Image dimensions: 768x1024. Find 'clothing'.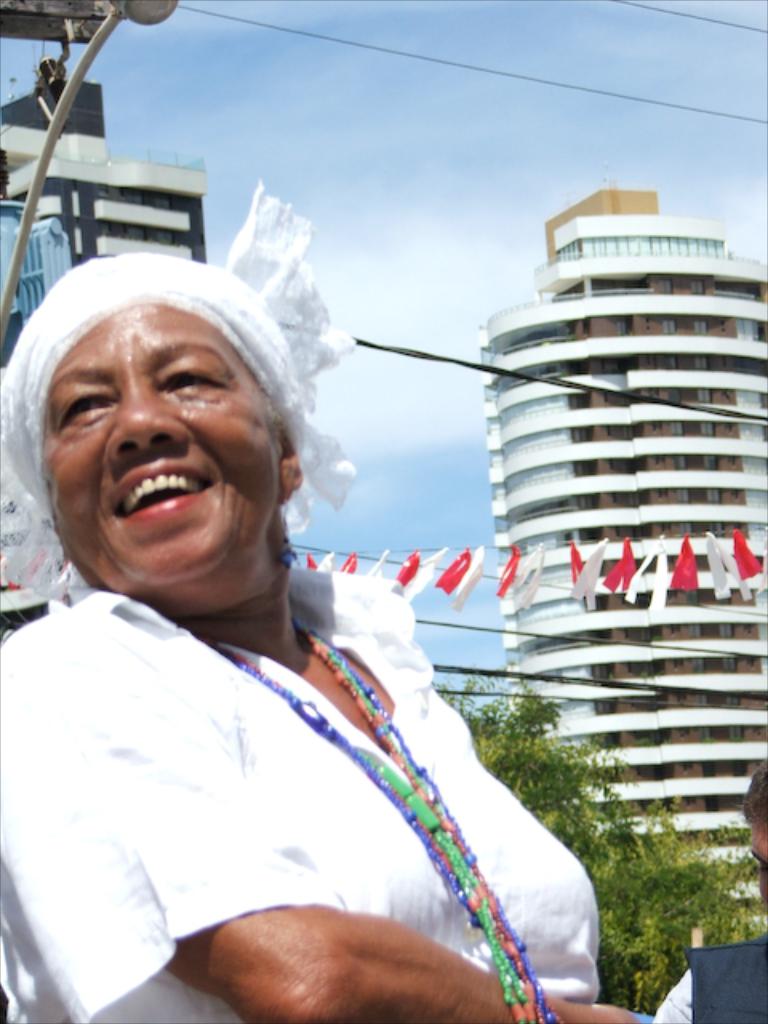
bbox(651, 928, 766, 1022).
